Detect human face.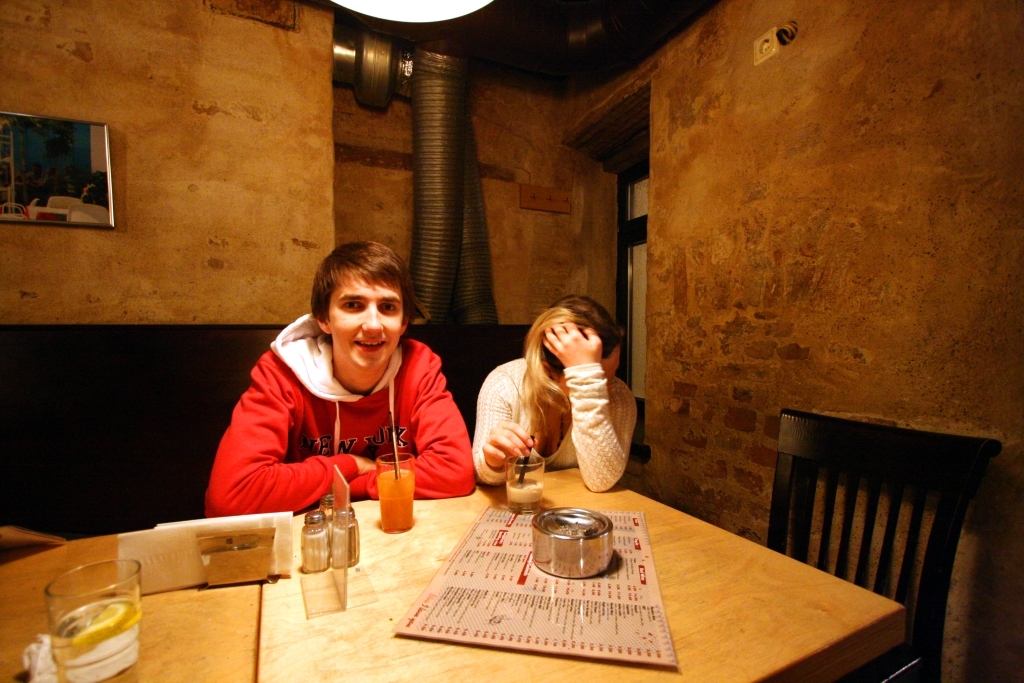
Detected at crop(329, 282, 402, 369).
